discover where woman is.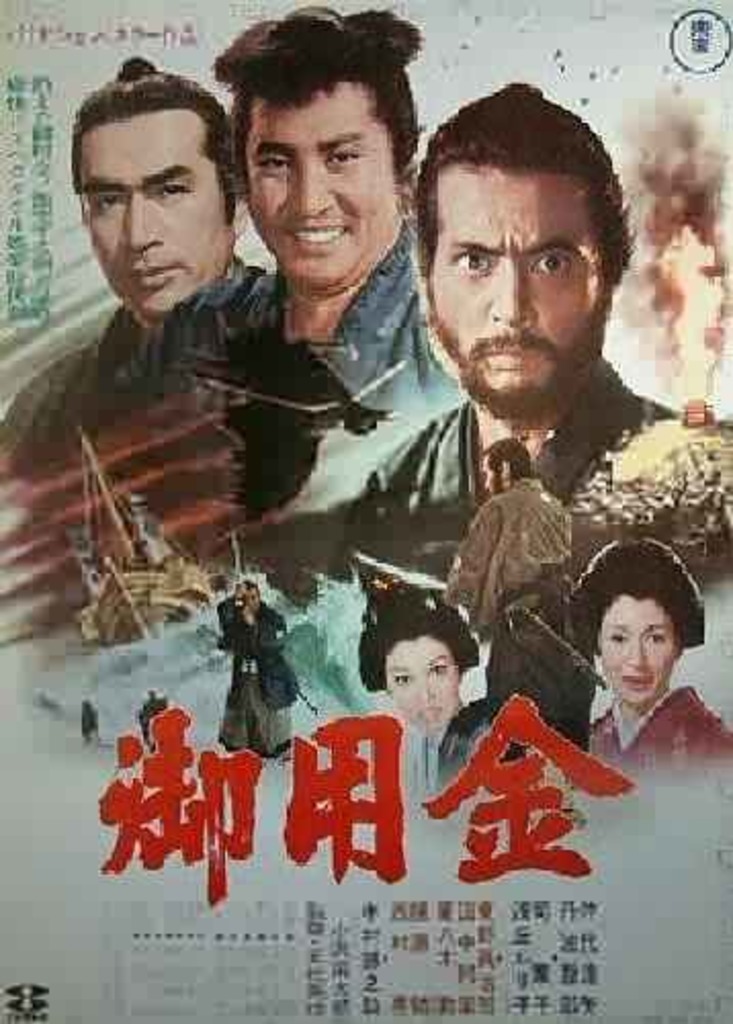
Discovered at 350:578:479:784.
